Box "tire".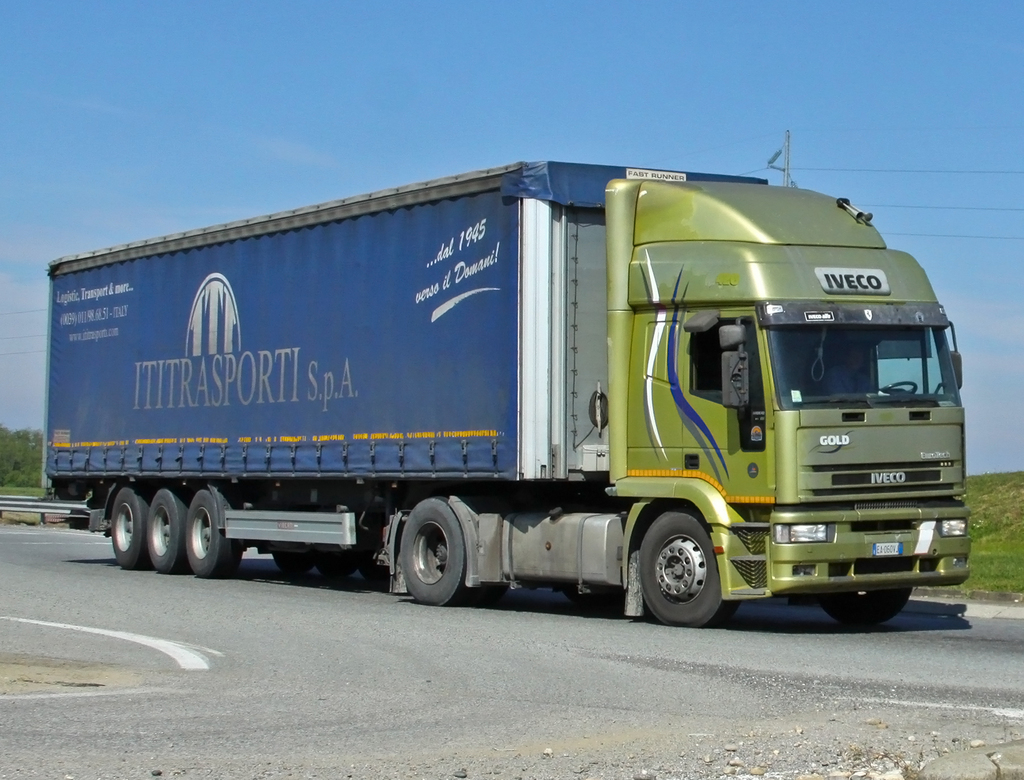
104/483/145/571.
